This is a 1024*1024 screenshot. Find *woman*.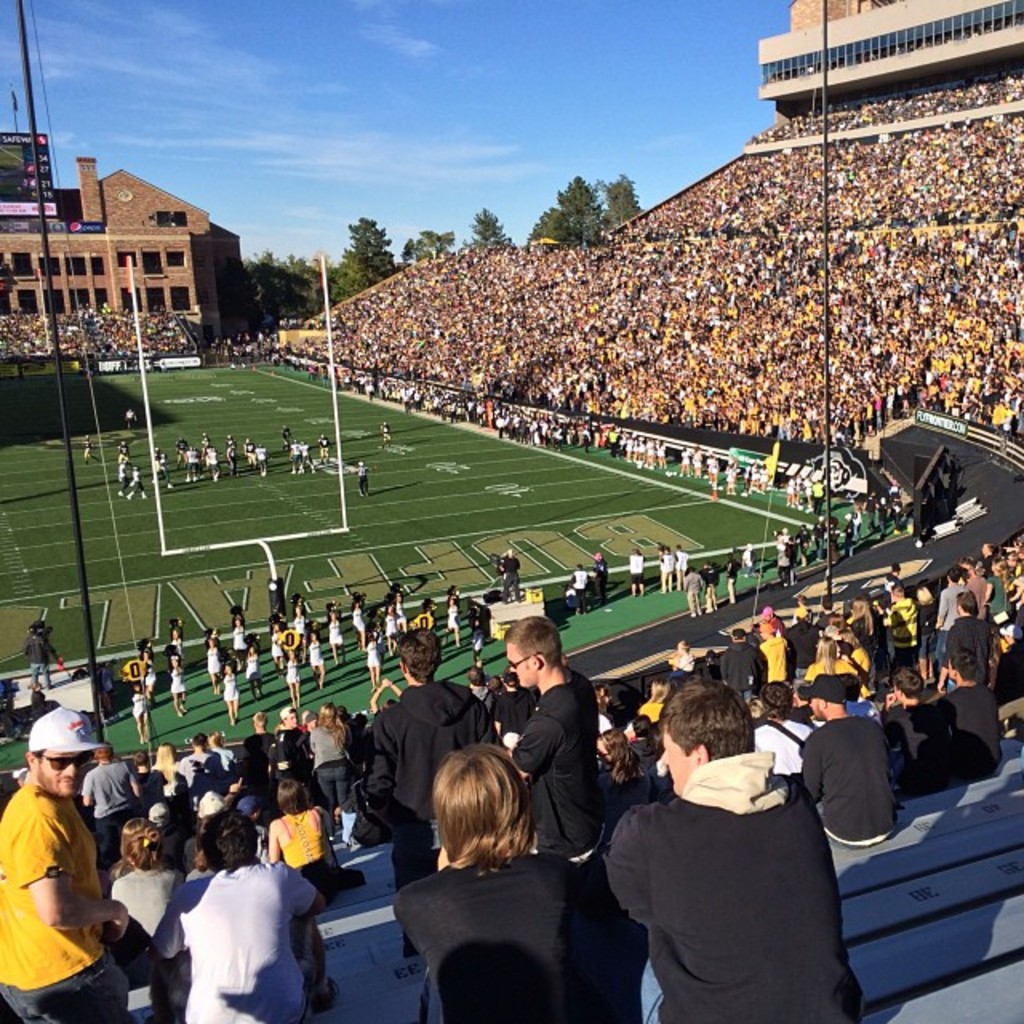
Bounding box: 139 637 154 658.
